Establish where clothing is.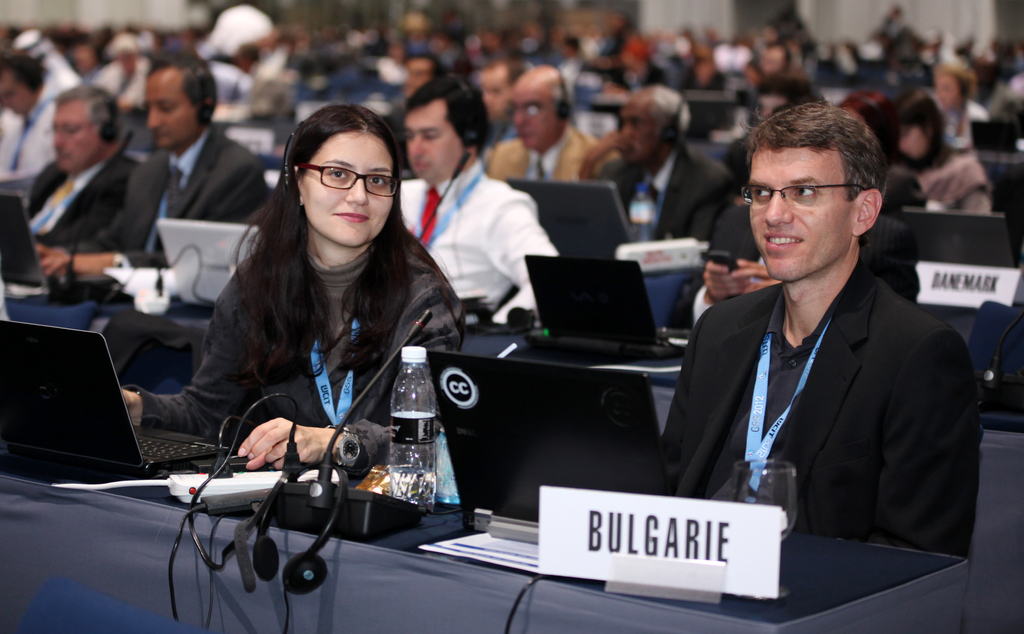
Established at (61,129,271,275).
